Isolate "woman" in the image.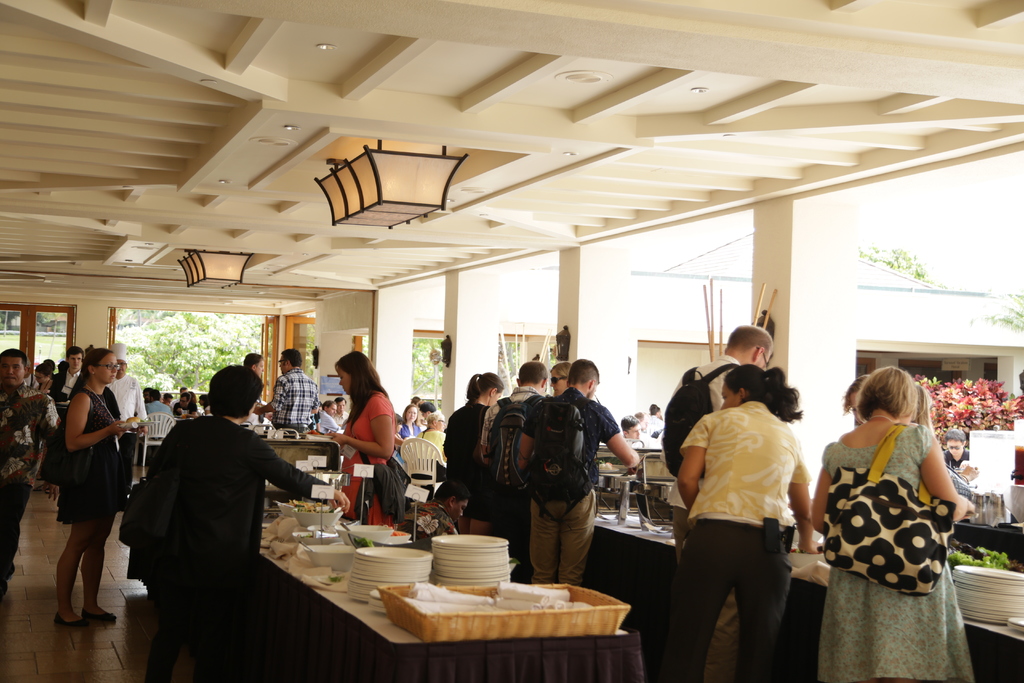
Isolated region: {"left": 54, "top": 347, "right": 144, "bottom": 625}.
